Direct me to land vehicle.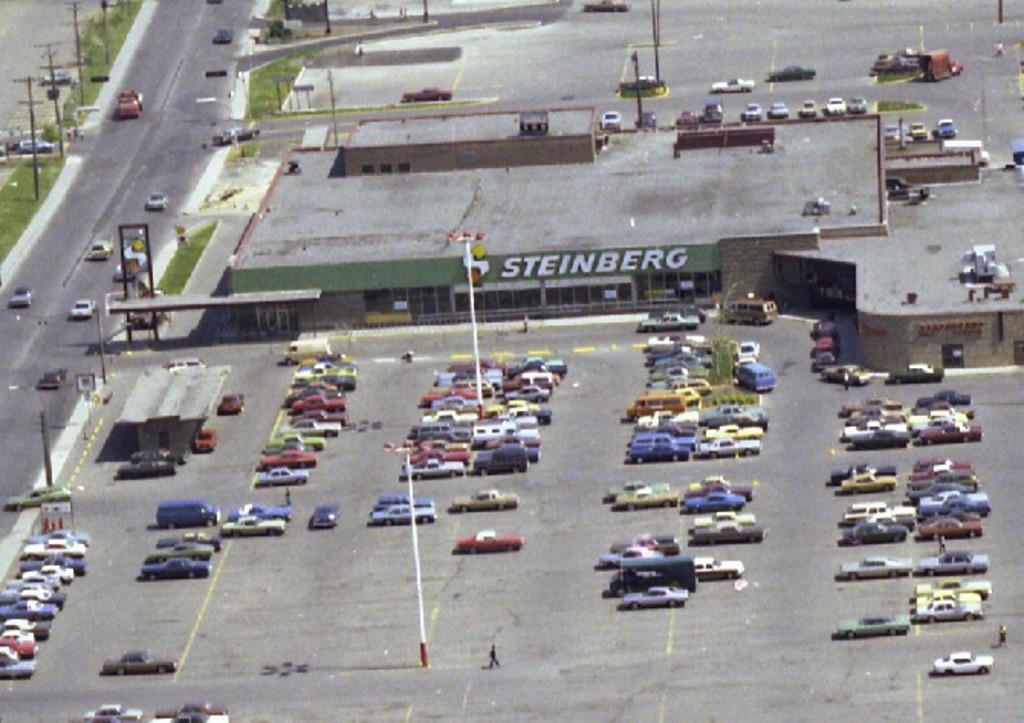
Direction: bbox=(150, 697, 232, 720).
